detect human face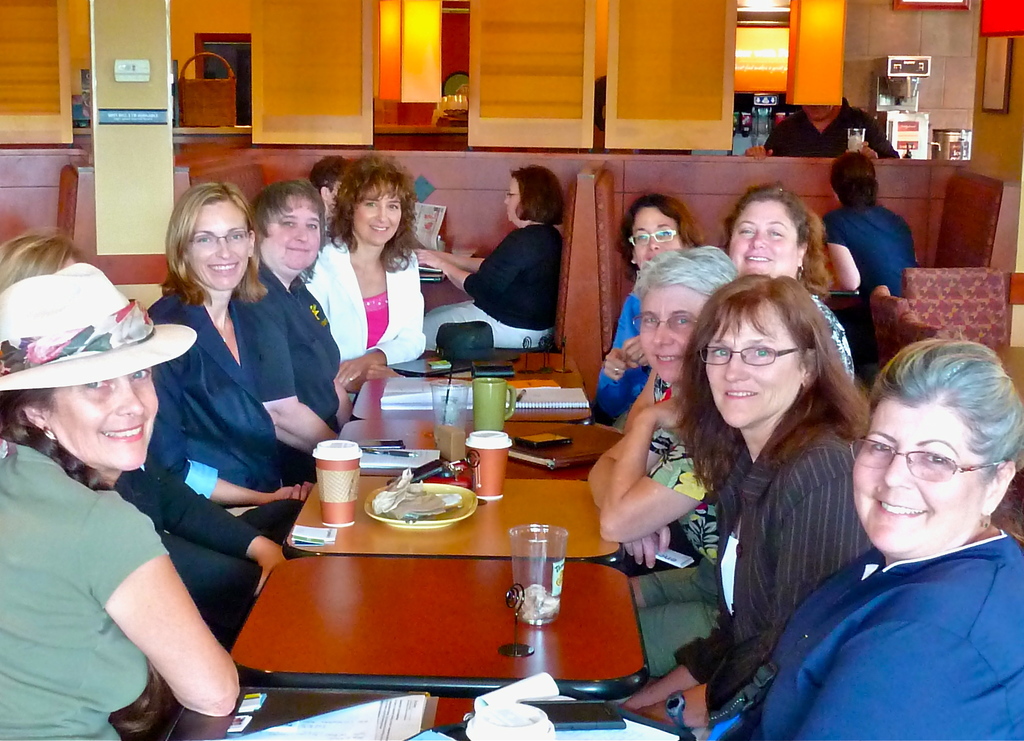
l=636, t=202, r=676, b=265
